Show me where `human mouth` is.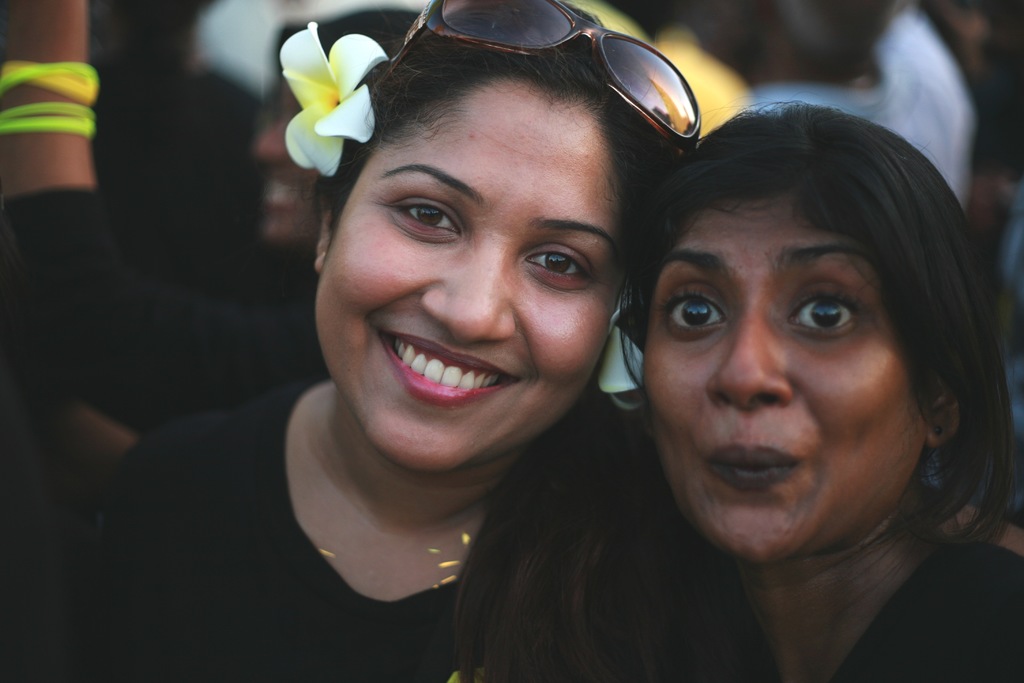
`human mouth` is at left=696, top=434, right=803, bottom=494.
